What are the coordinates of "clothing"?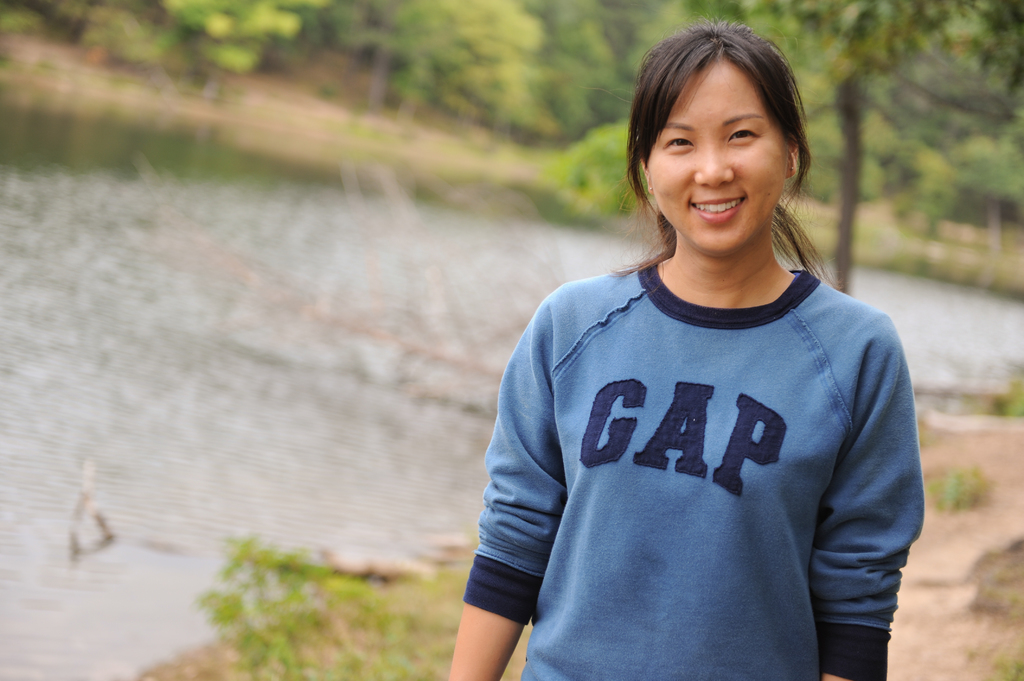
<region>466, 246, 925, 680</region>.
